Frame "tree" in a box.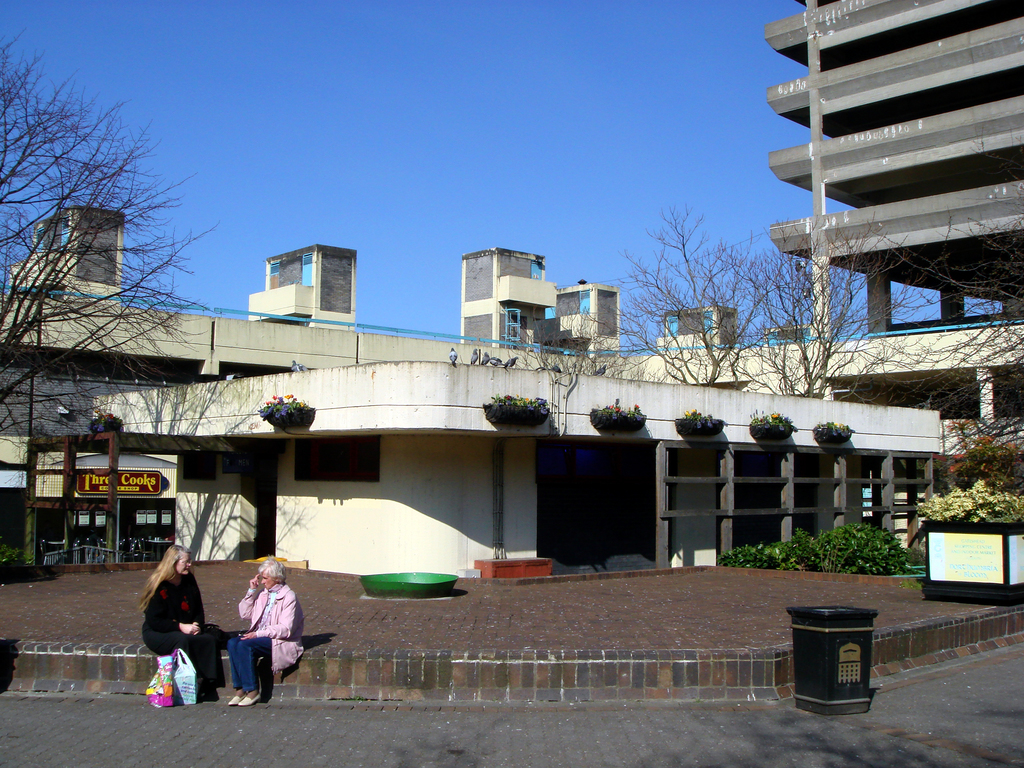
bbox(568, 197, 780, 387).
